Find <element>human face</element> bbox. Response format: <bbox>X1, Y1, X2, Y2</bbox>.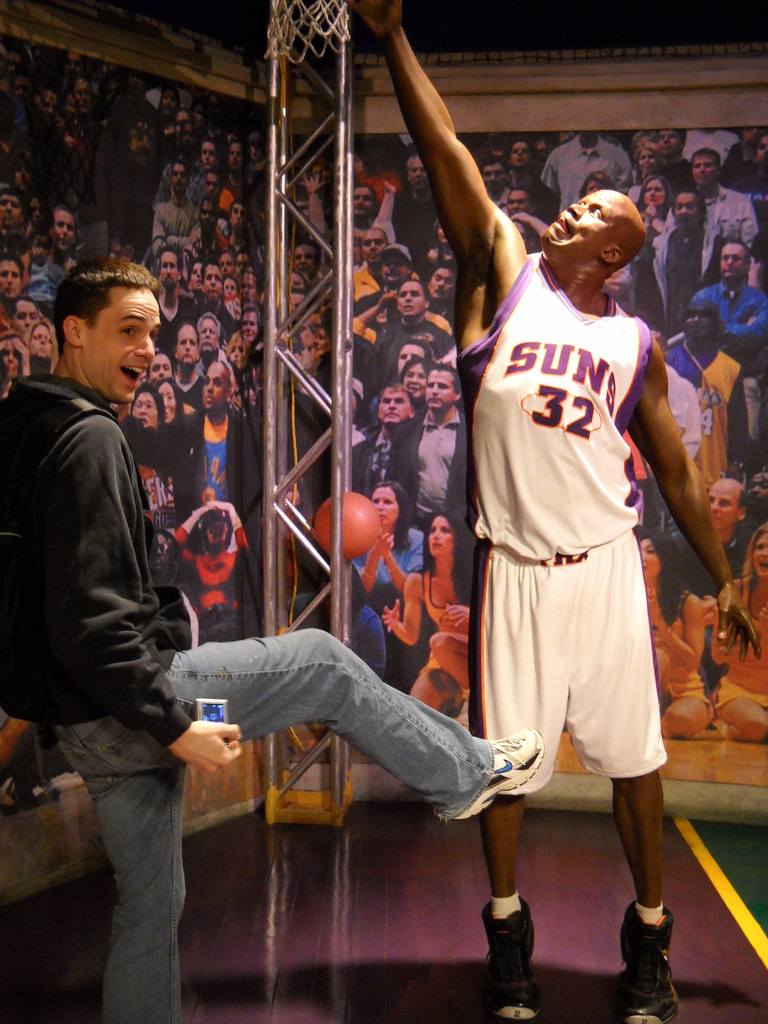
<bbox>199, 139, 216, 167</bbox>.
